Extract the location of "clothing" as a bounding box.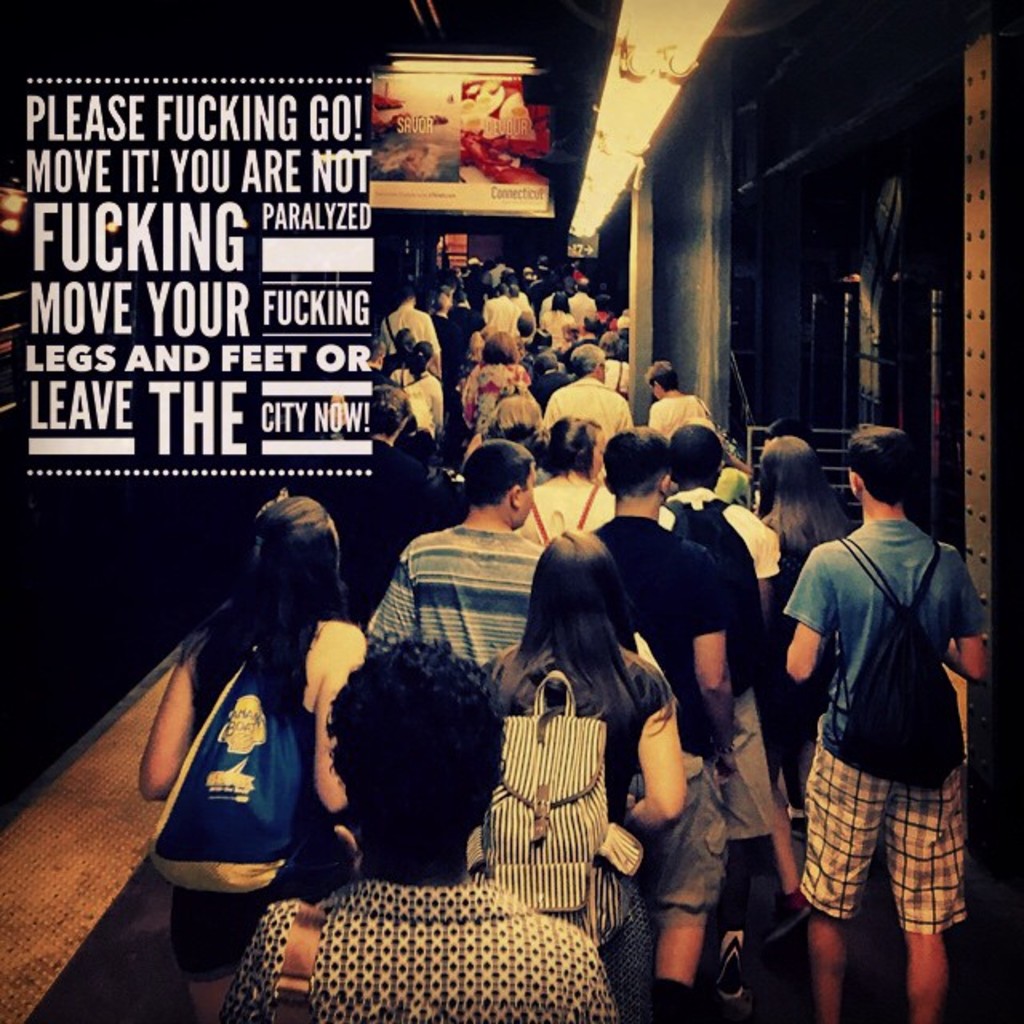
778/510/992/784.
